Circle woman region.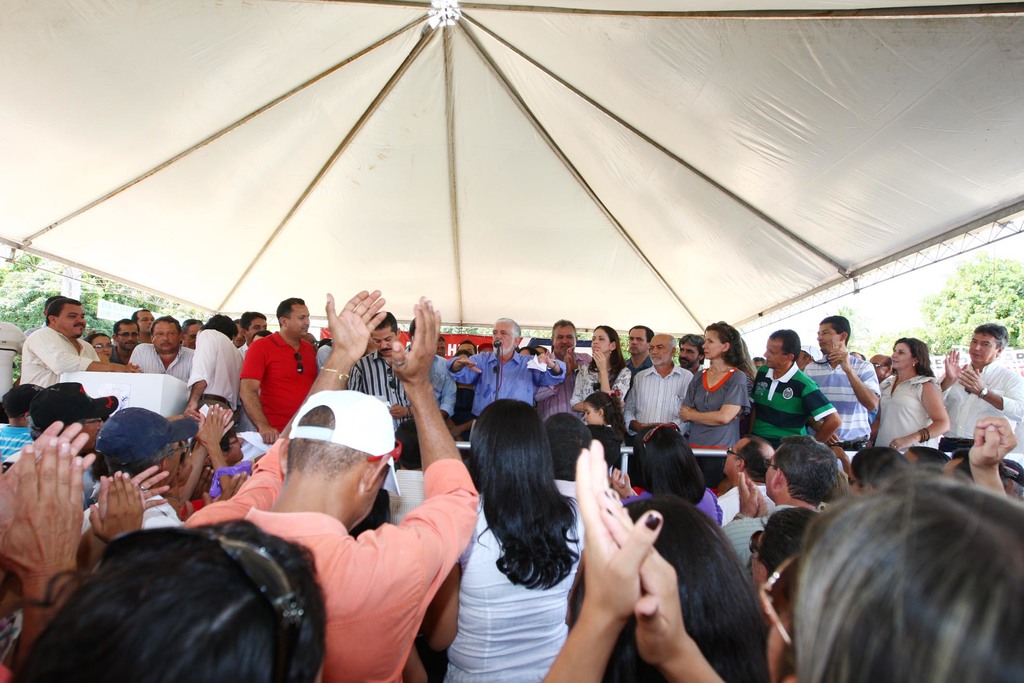
Region: {"x1": 437, "y1": 387, "x2": 604, "y2": 682}.
